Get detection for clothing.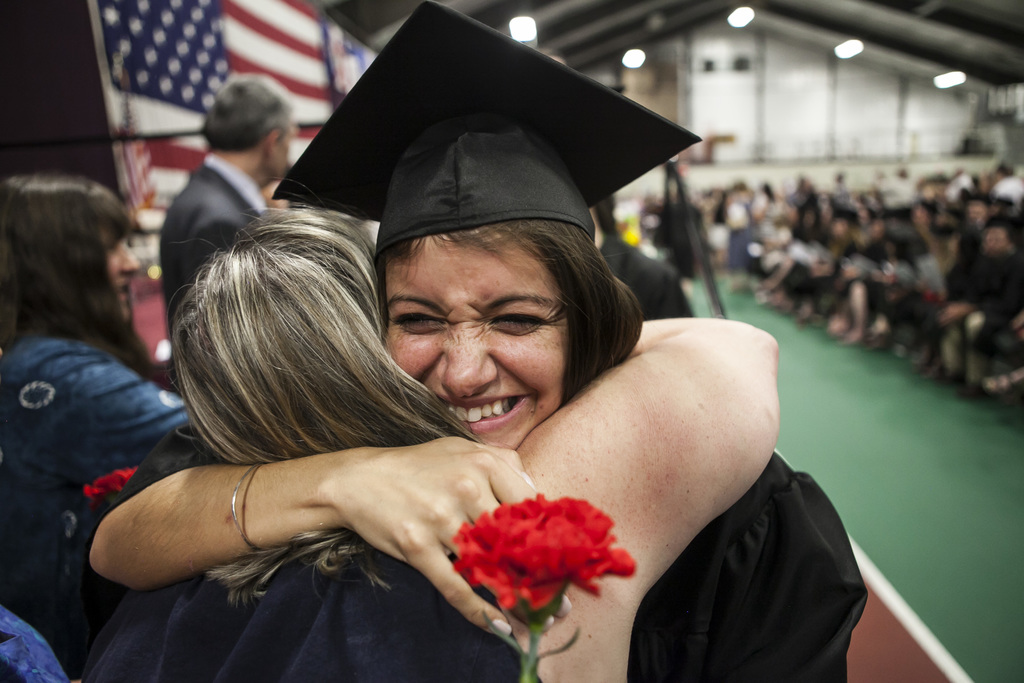
Detection: 607,234,691,319.
